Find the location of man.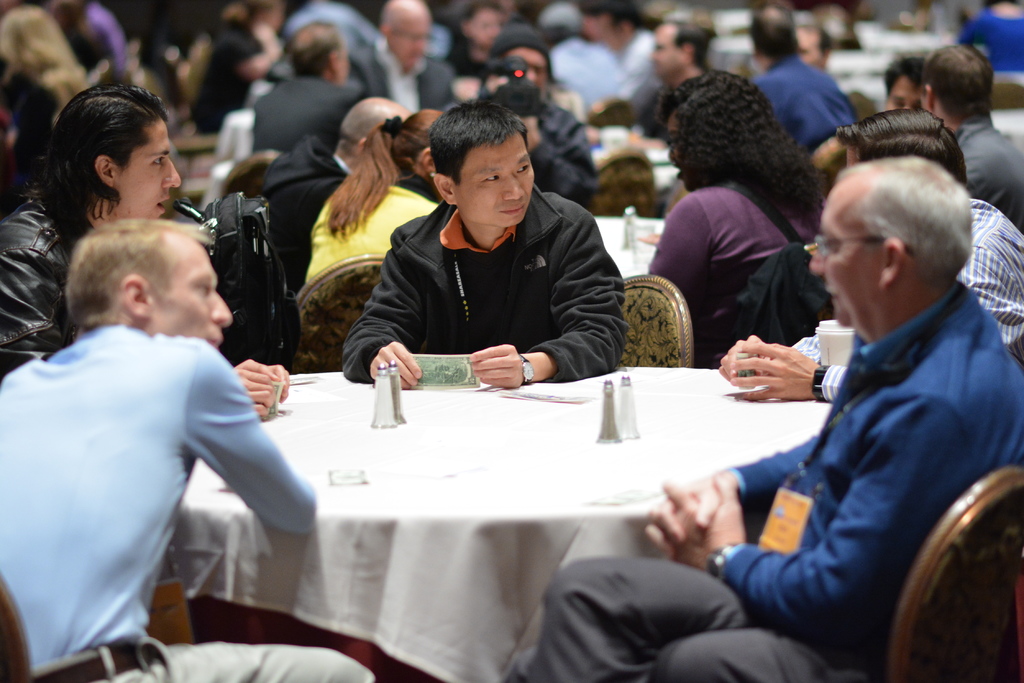
Location: BBox(467, 16, 599, 213).
